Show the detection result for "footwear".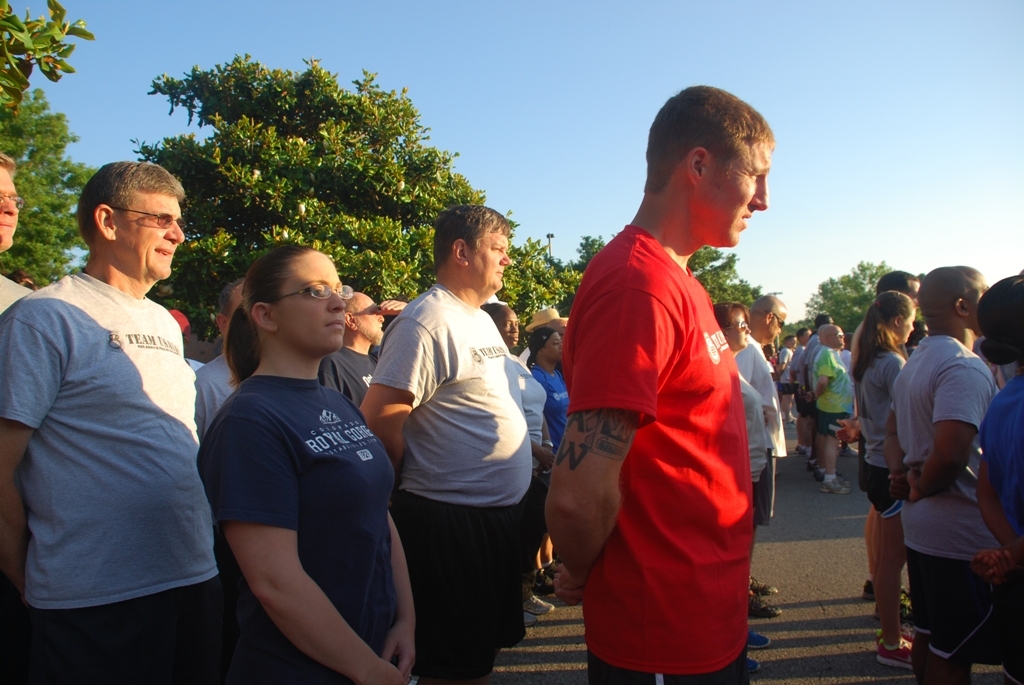
bbox(524, 610, 537, 628).
